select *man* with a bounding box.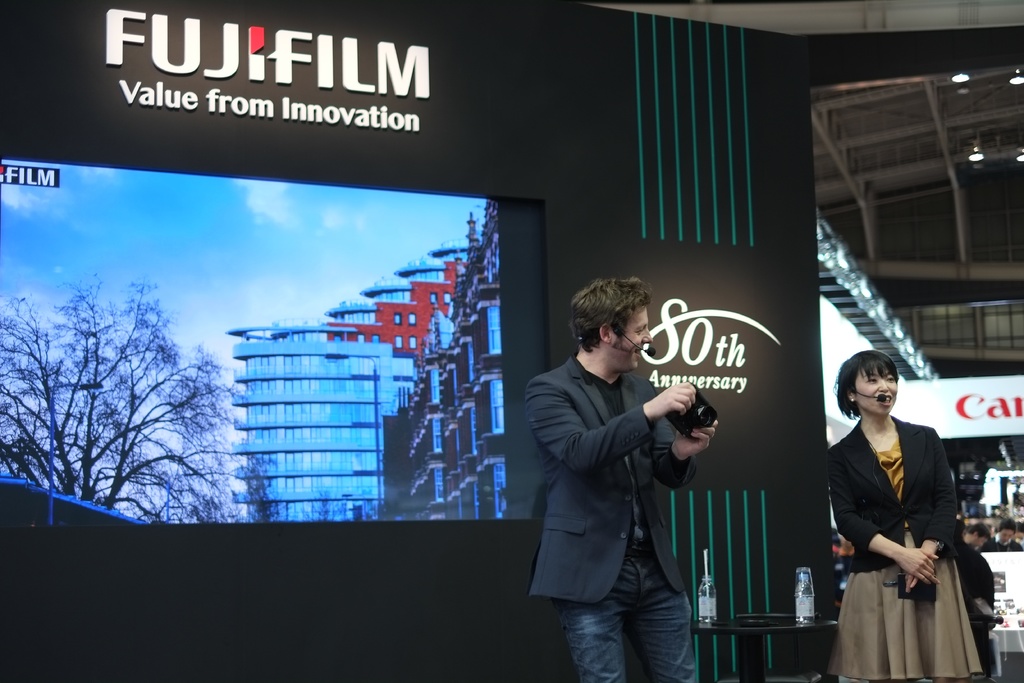
[980, 517, 1023, 552].
